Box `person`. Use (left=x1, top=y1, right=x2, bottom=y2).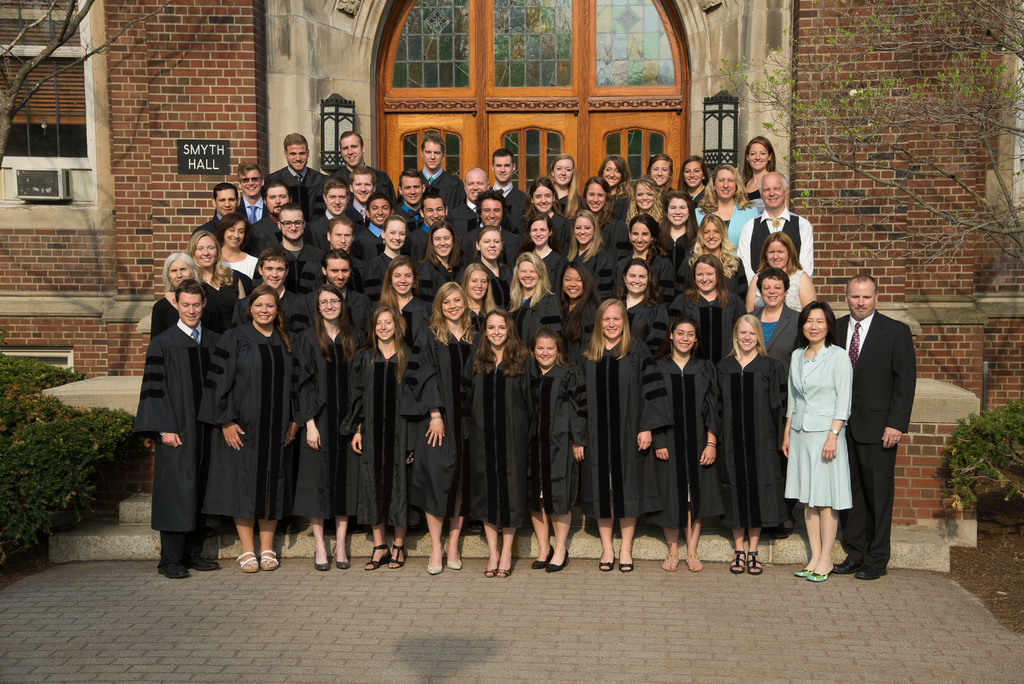
(left=491, top=154, right=531, bottom=217).
